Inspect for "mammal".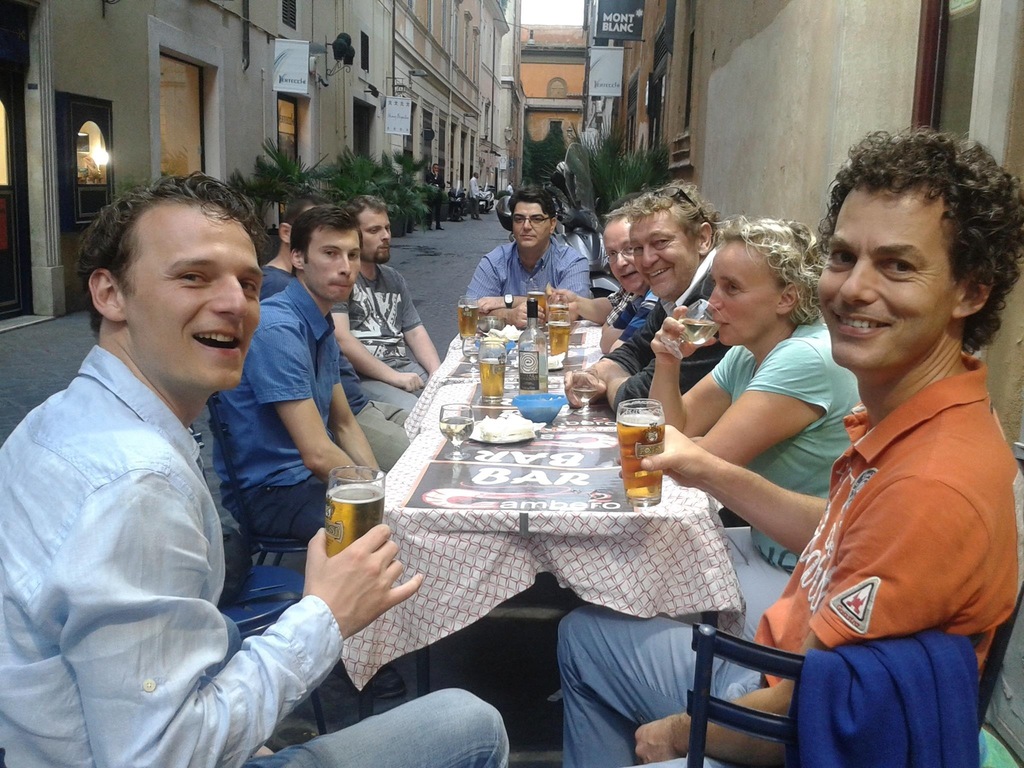
Inspection: (256, 202, 420, 466).
